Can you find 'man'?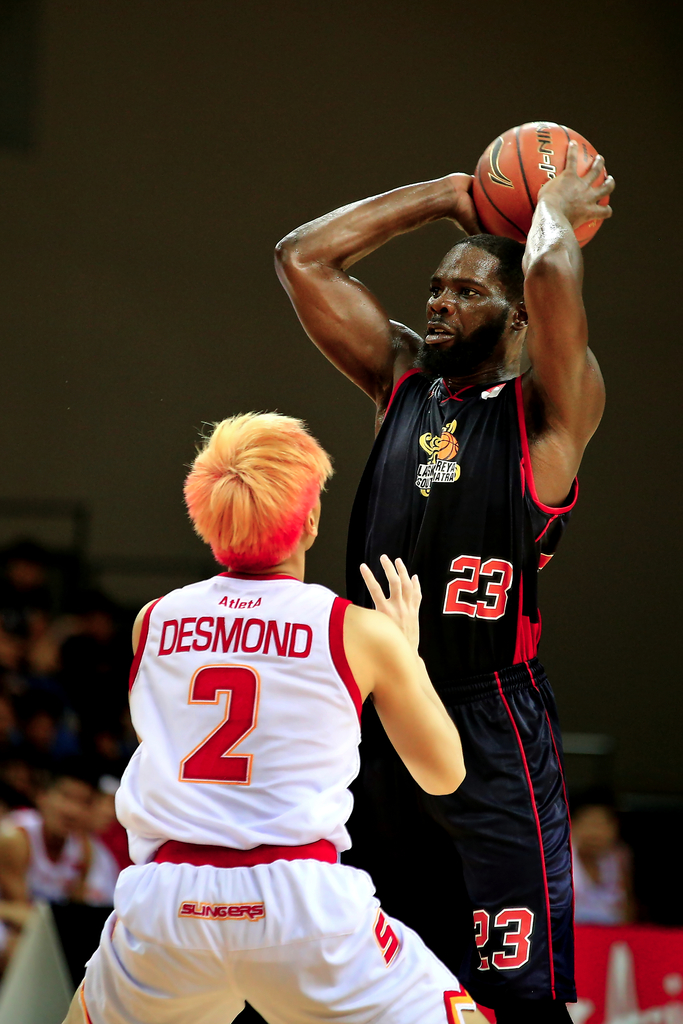
Yes, bounding box: (x1=306, y1=72, x2=616, y2=1023).
